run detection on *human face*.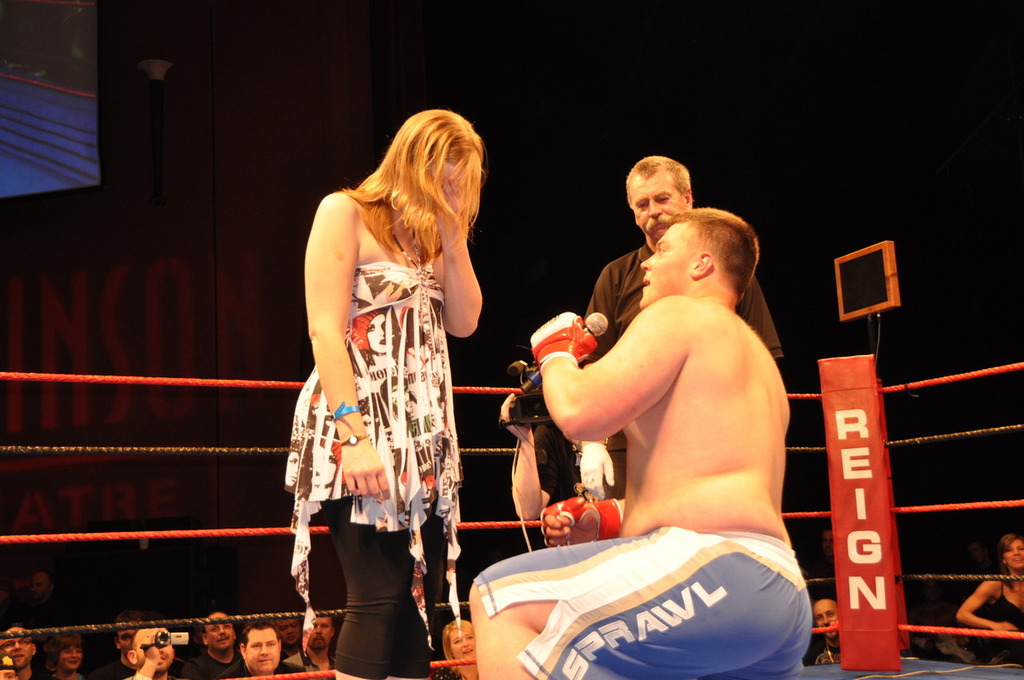
Result: [x1=812, y1=604, x2=837, y2=638].
